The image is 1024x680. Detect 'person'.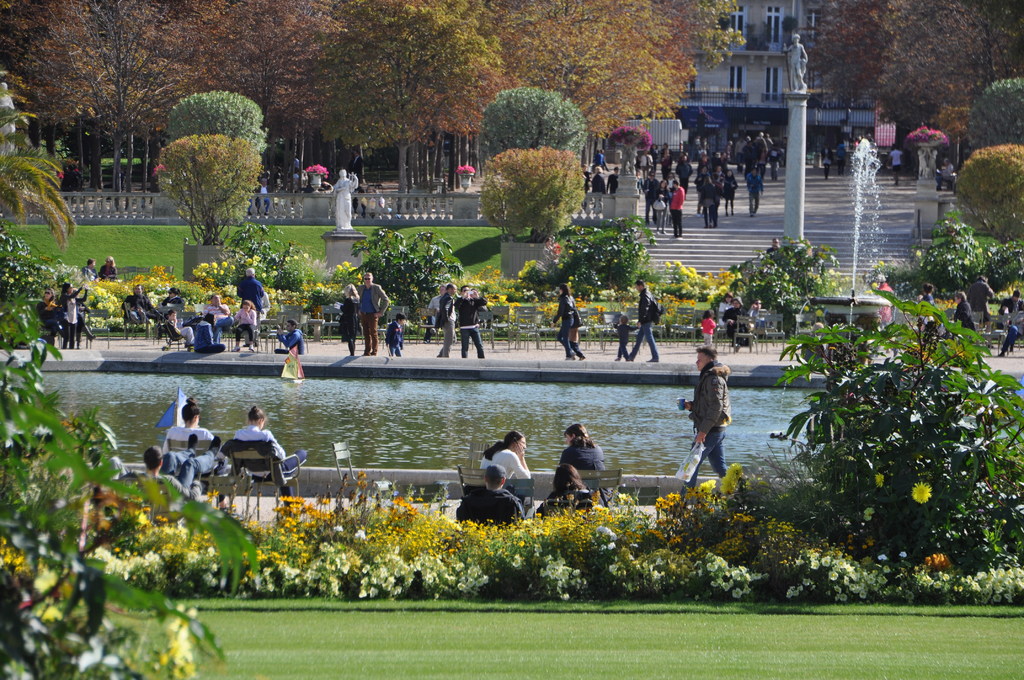
Detection: 996:292:1023:359.
